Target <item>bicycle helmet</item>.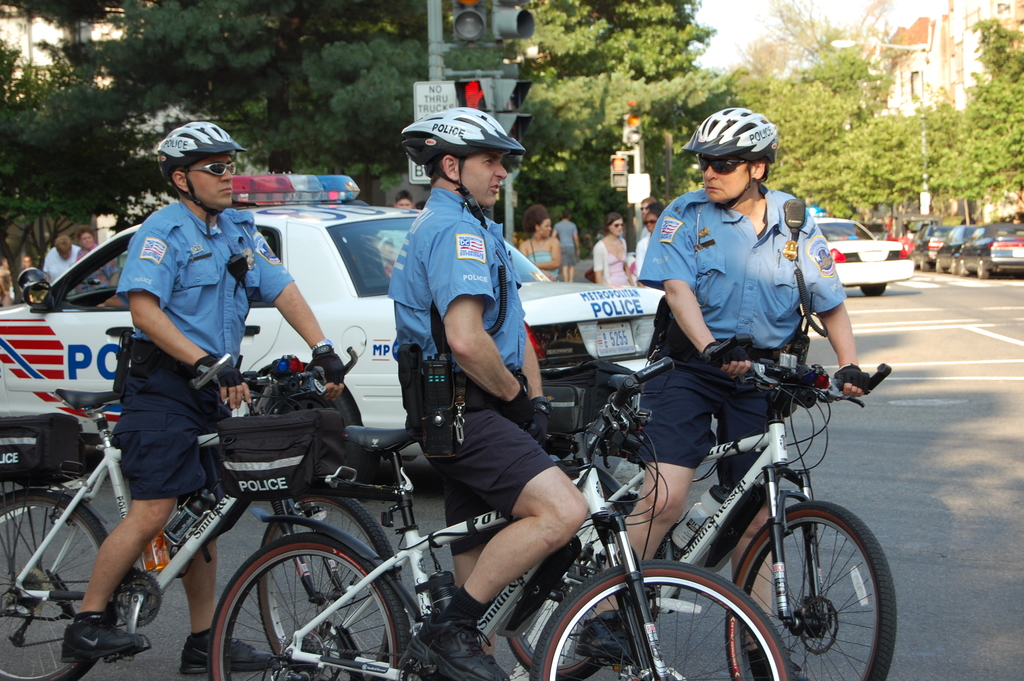
Target region: rect(684, 110, 780, 166).
